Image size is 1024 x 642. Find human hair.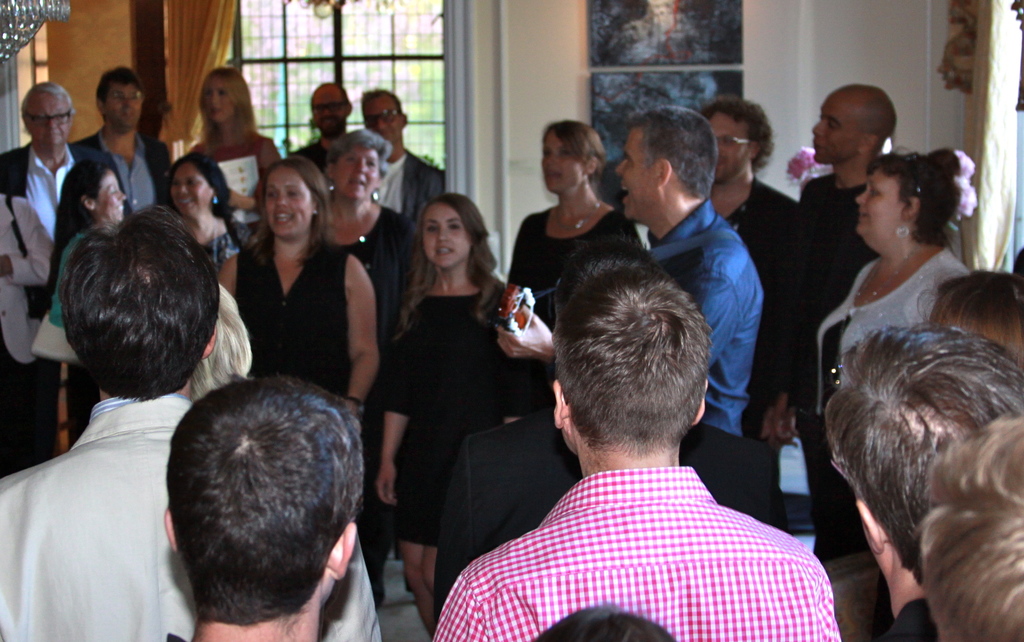
[x1=54, y1=199, x2=214, y2=418].
